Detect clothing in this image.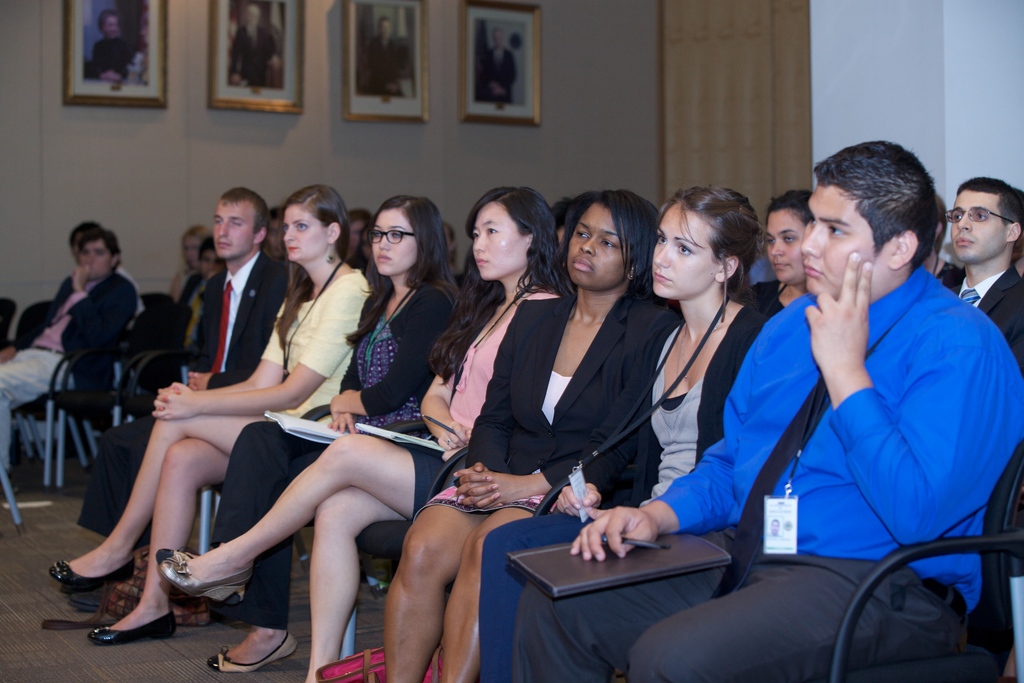
Detection: {"x1": 0, "y1": 270, "x2": 136, "y2": 463}.
